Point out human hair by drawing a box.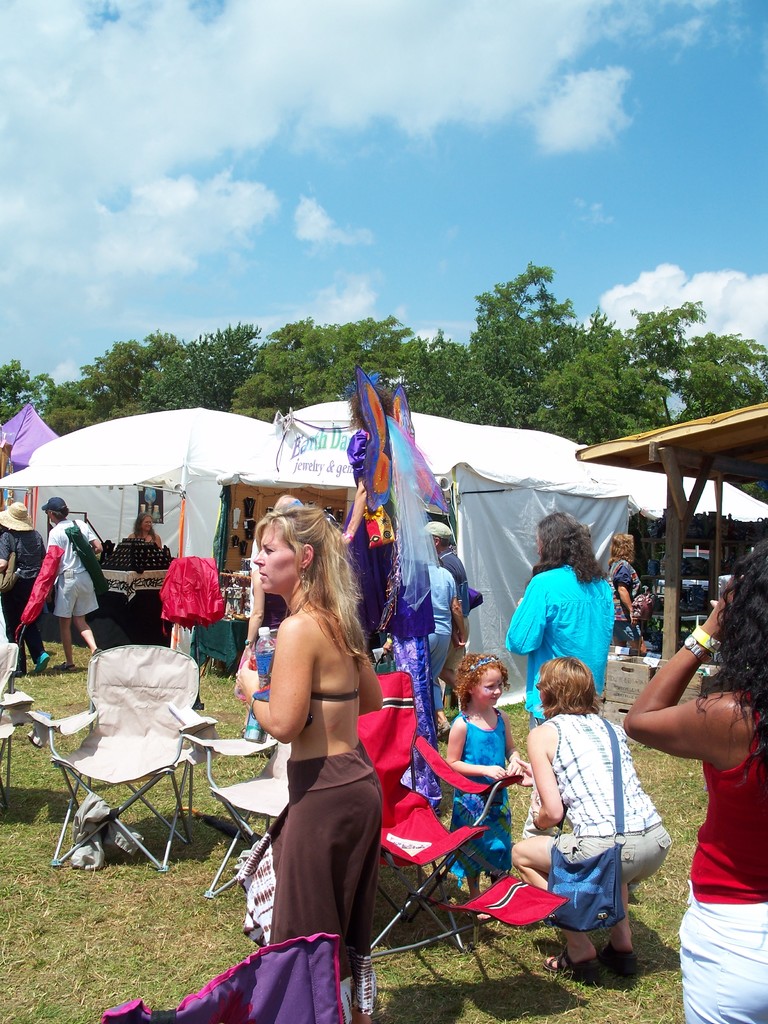
(left=234, top=500, right=363, bottom=675).
